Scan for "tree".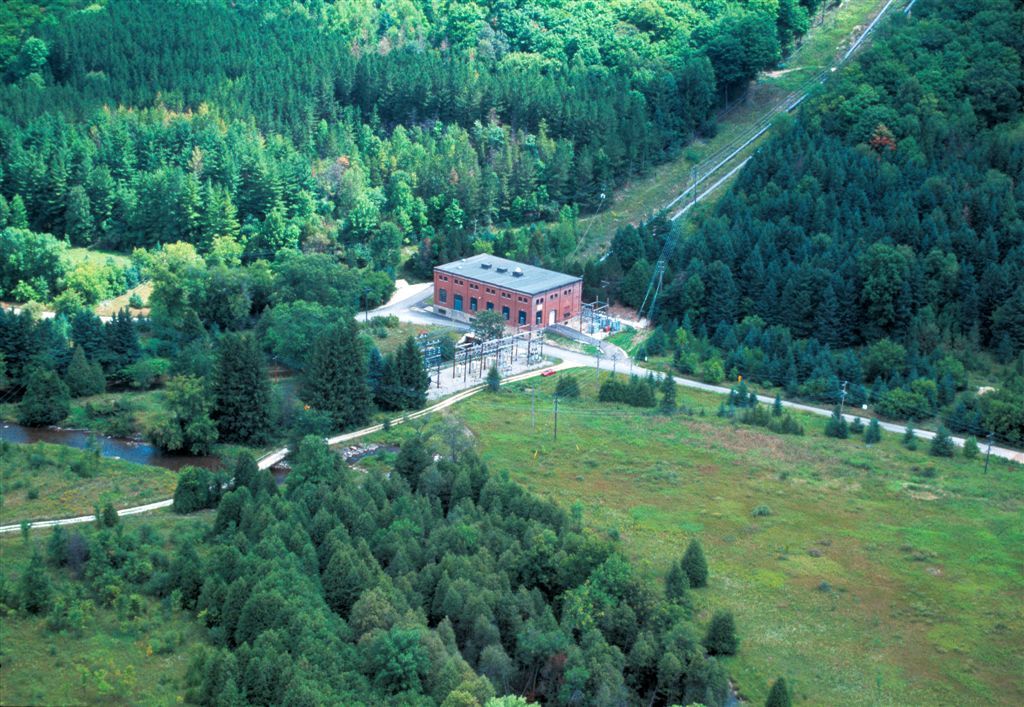
Scan result: {"left": 131, "top": 525, "right": 173, "bottom": 577}.
